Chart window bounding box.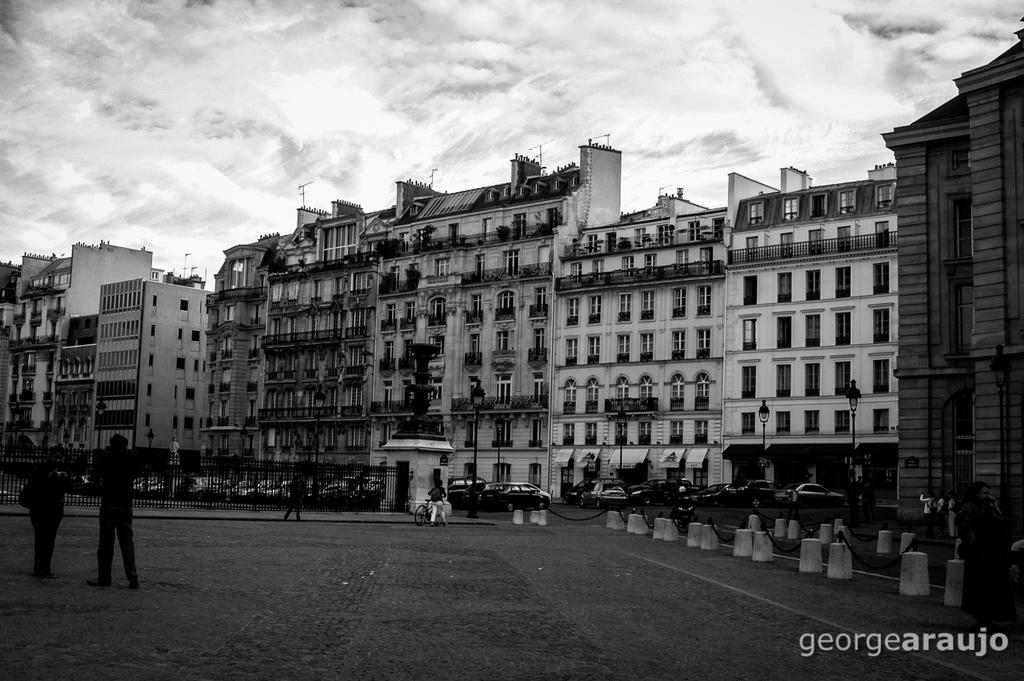
Charted: 637:421:651:447.
